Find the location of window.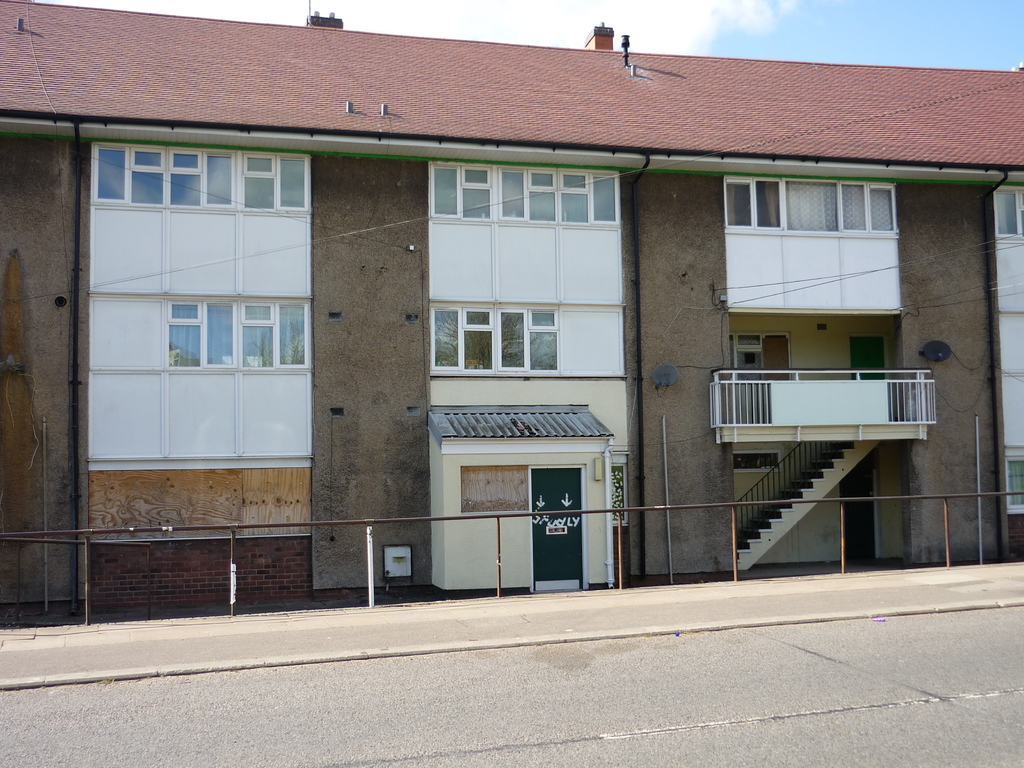
Location: Rect(558, 171, 590, 223).
